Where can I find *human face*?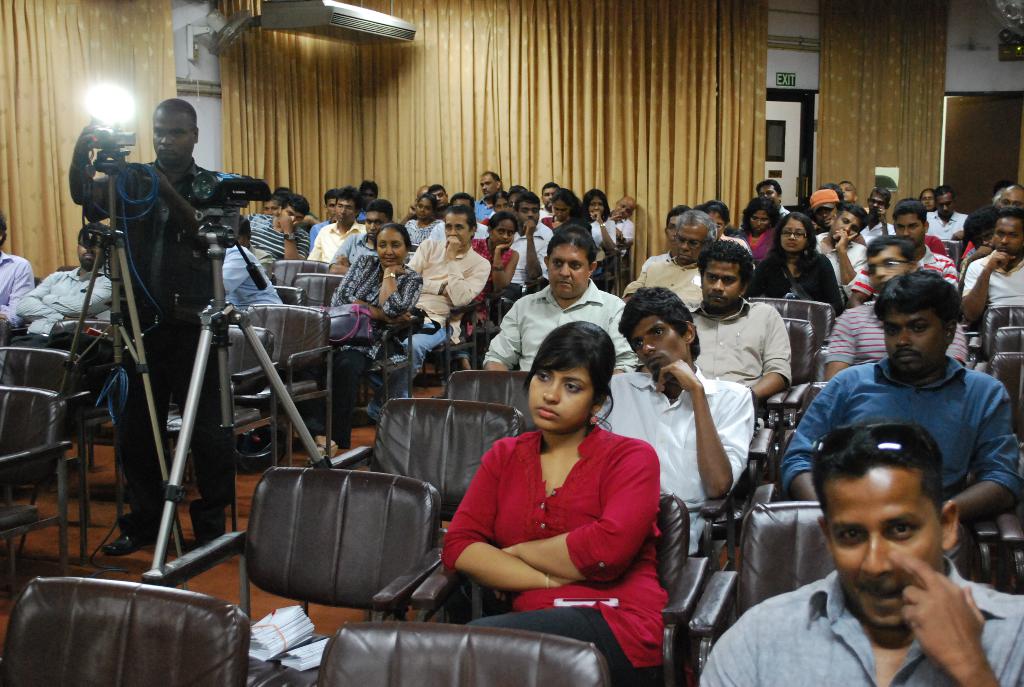
You can find it at x1=591 y1=201 x2=611 y2=223.
